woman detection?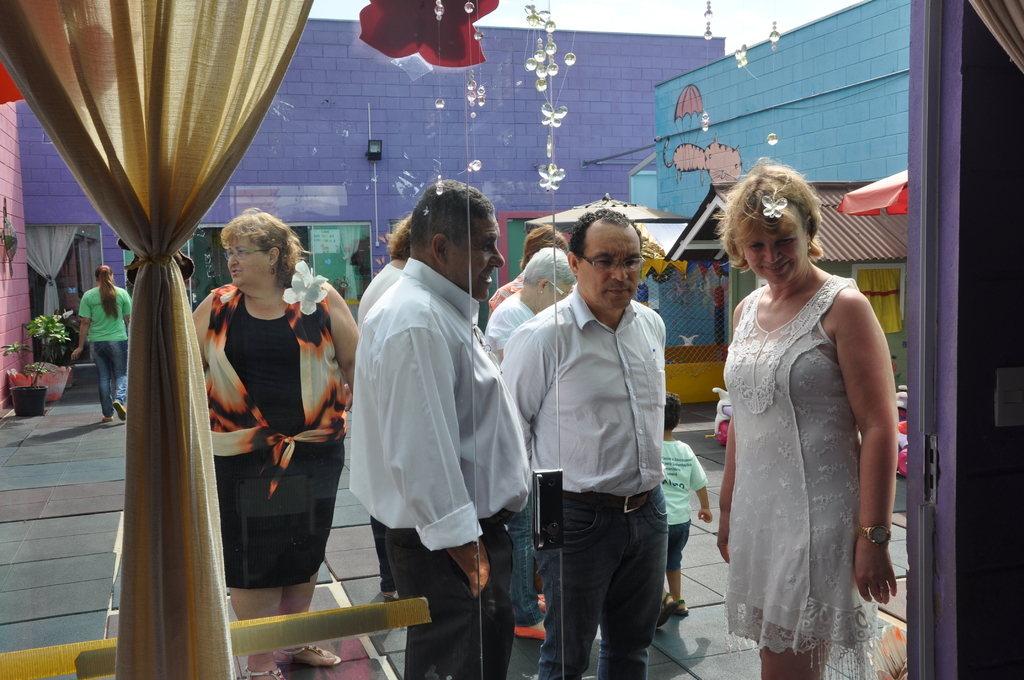
rect(64, 264, 136, 428)
